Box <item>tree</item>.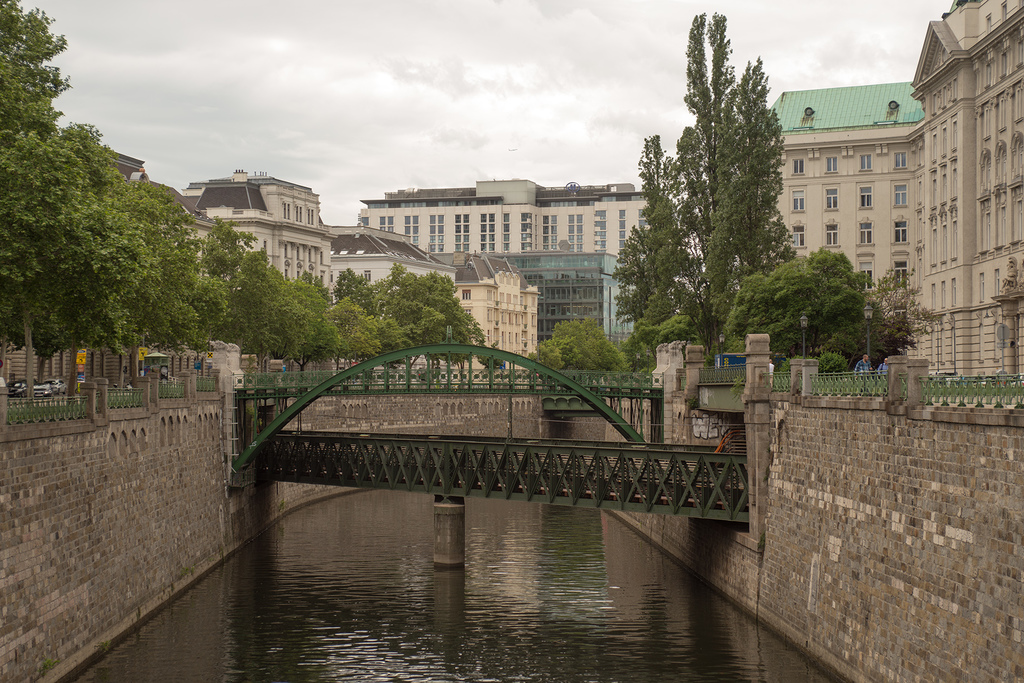
{"left": 75, "top": 152, "right": 186, "bottom": 408}.
